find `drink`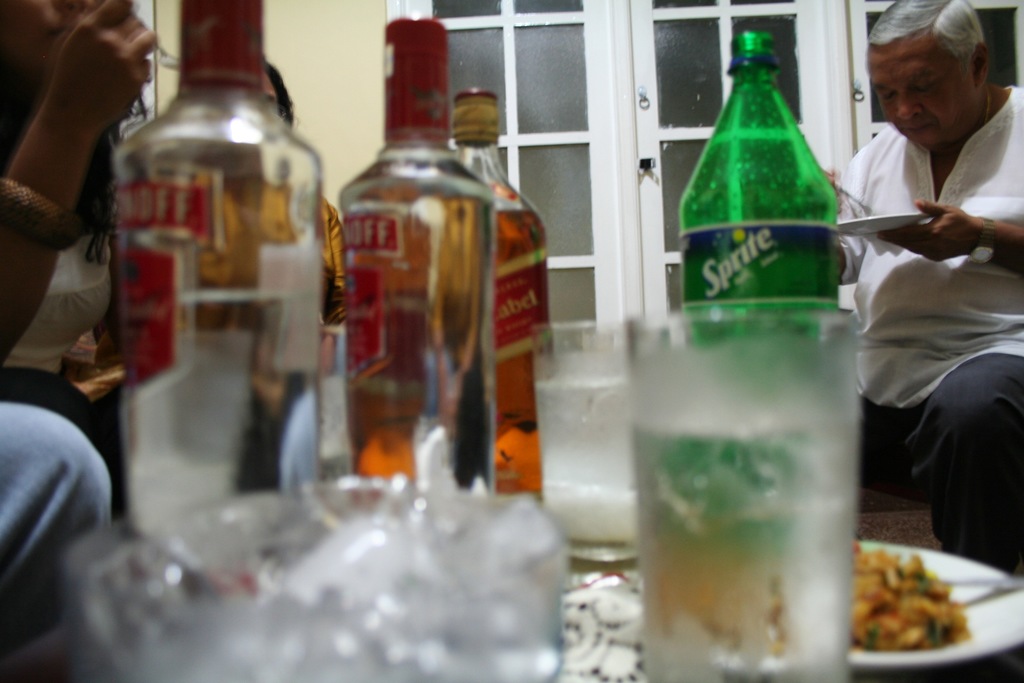
BBox(344, 170, 494, 502)
